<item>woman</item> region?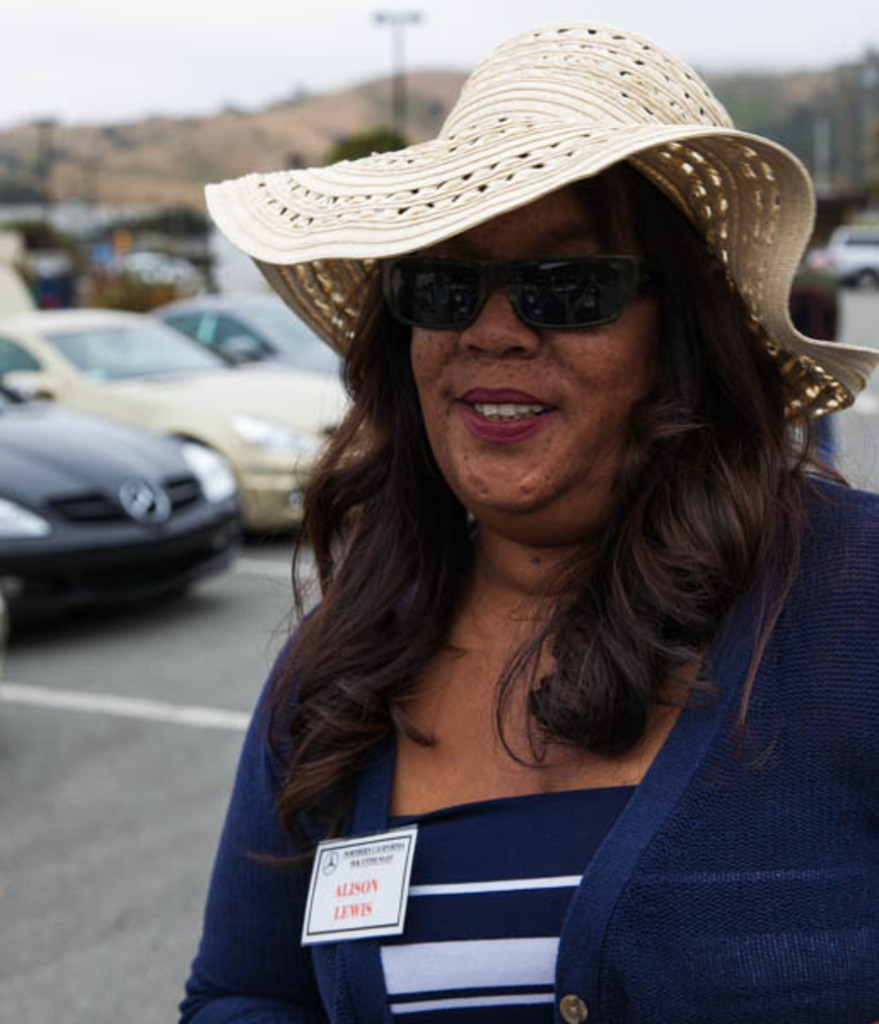
[x1=157, y1=97, x2=878, y2=1023]
